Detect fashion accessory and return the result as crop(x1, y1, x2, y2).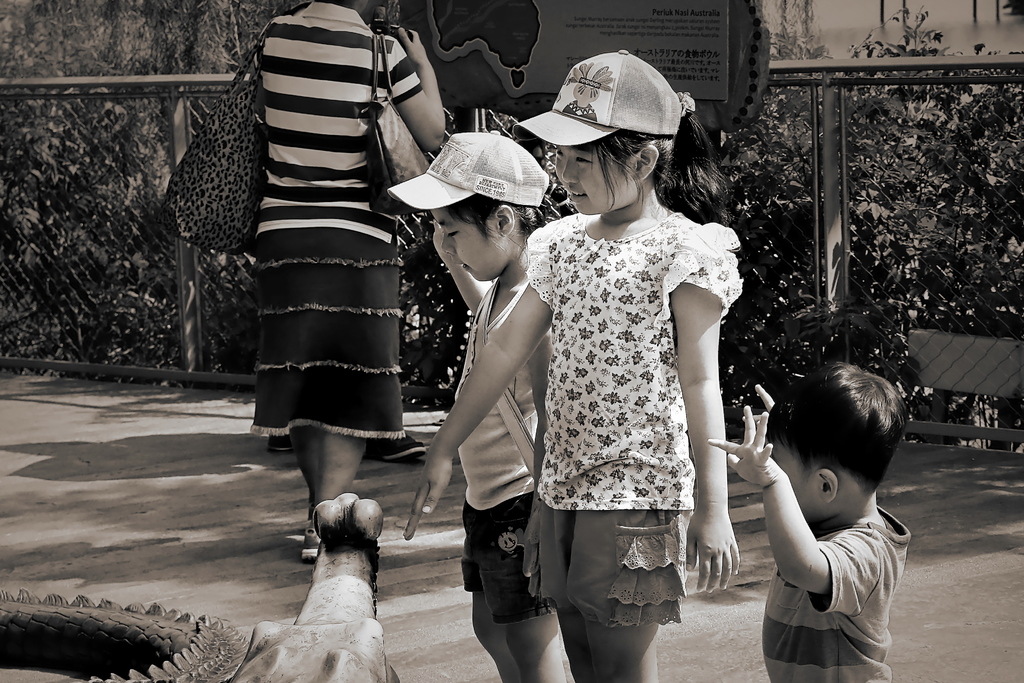
crop(678, 90, 696, 117).
